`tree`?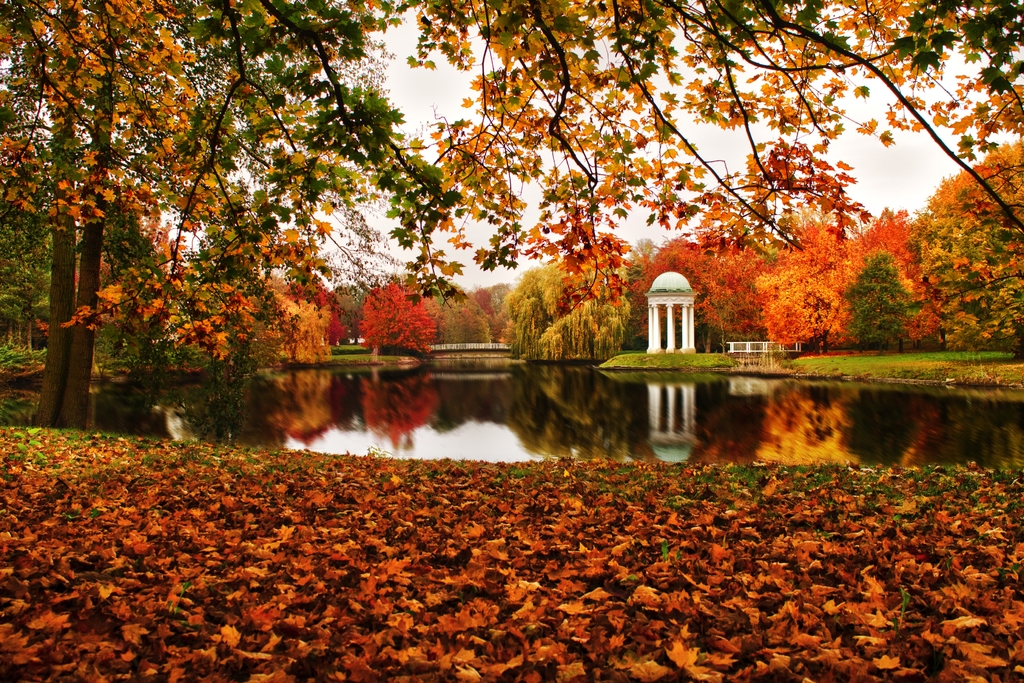
box=[332, 277, 375, 347]
